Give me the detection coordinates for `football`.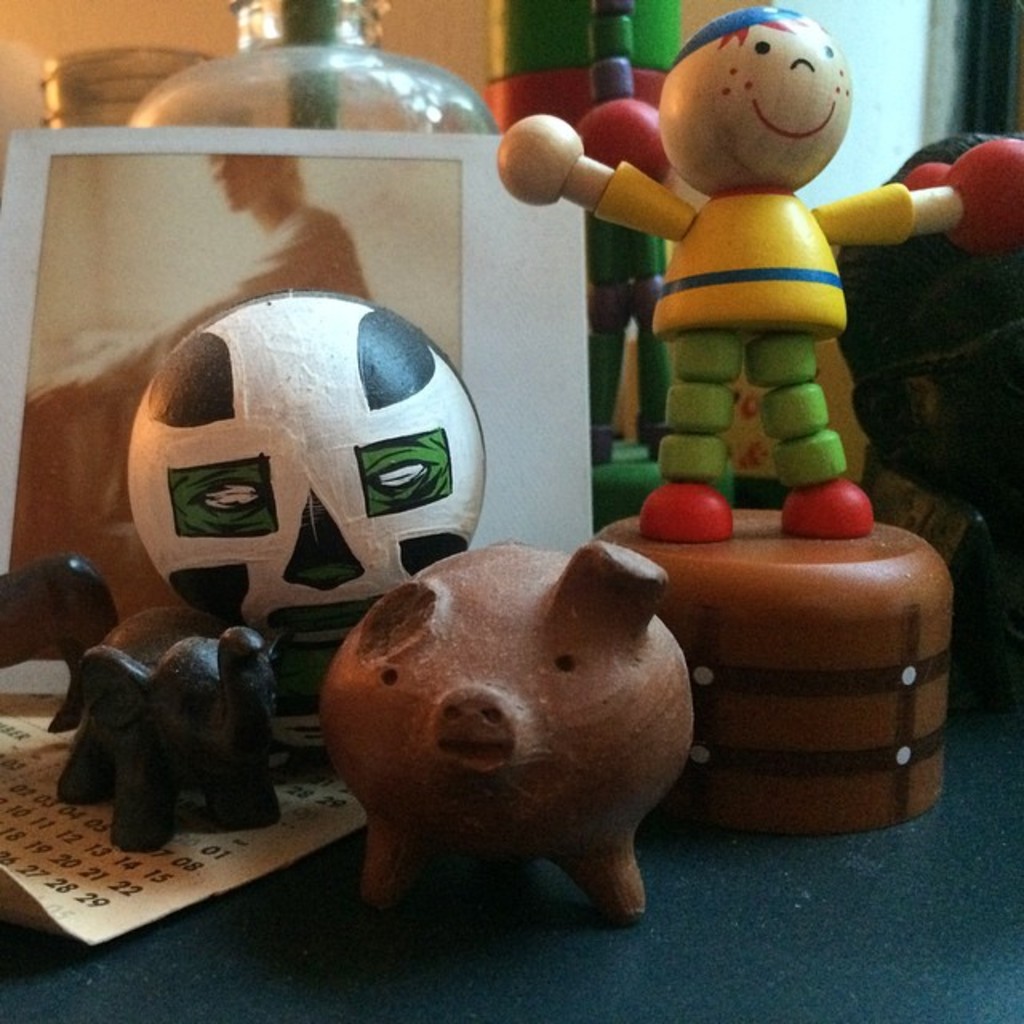
detection(125, 286, 491, 653).
